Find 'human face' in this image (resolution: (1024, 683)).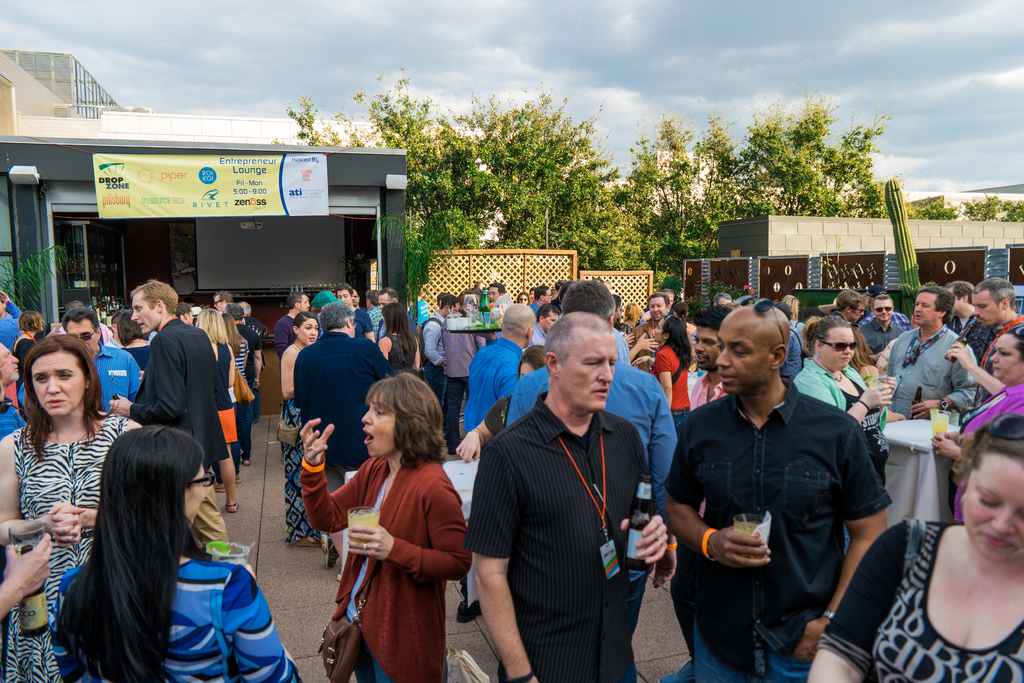
select_region(545, 289, 553, 302).
